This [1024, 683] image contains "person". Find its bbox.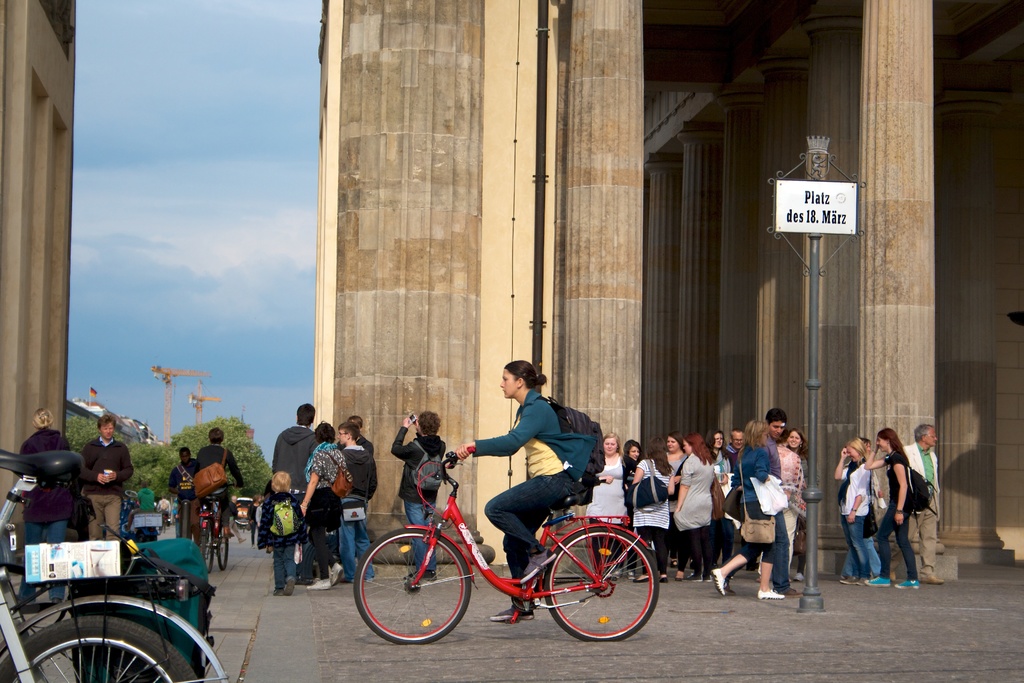
(666, 429, 719, 583).
